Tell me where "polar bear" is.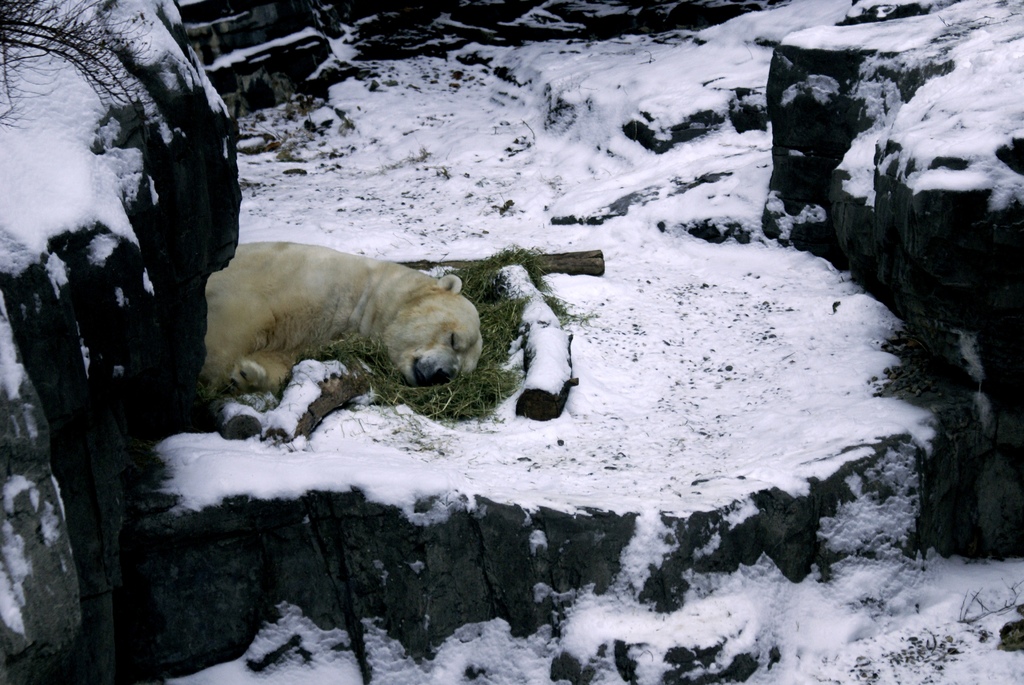
"polar bear" is at (x1=206, y1=246, x2=492, y2=431).
